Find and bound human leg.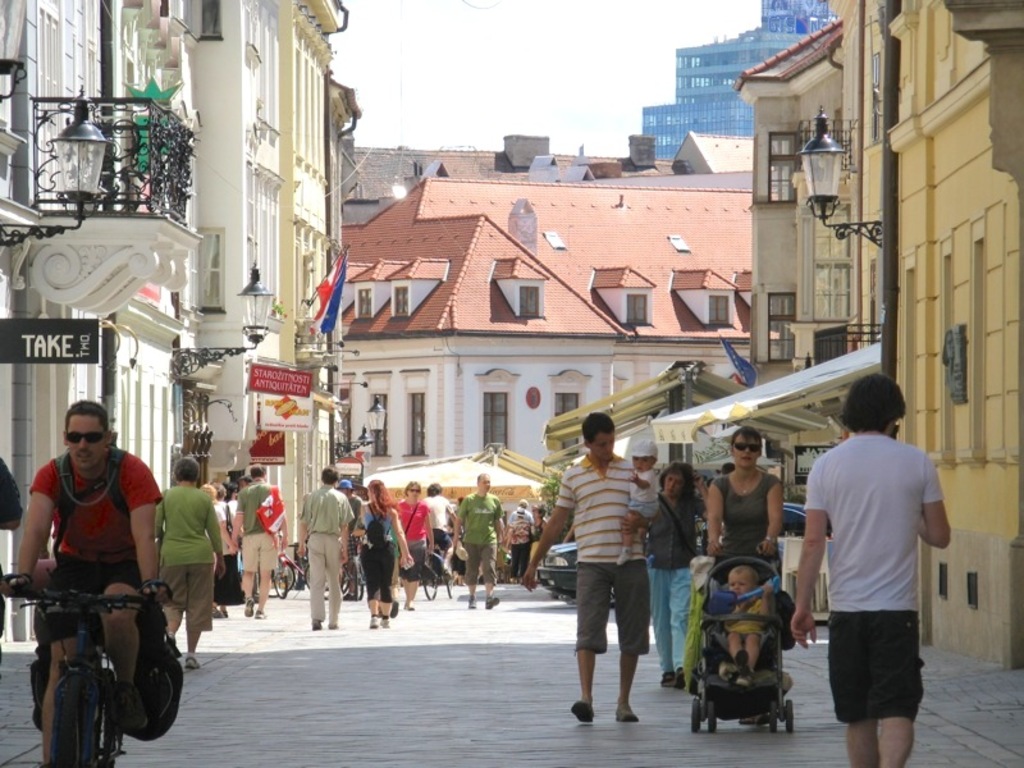
Bound: locate(38, 582, 82, 753).
